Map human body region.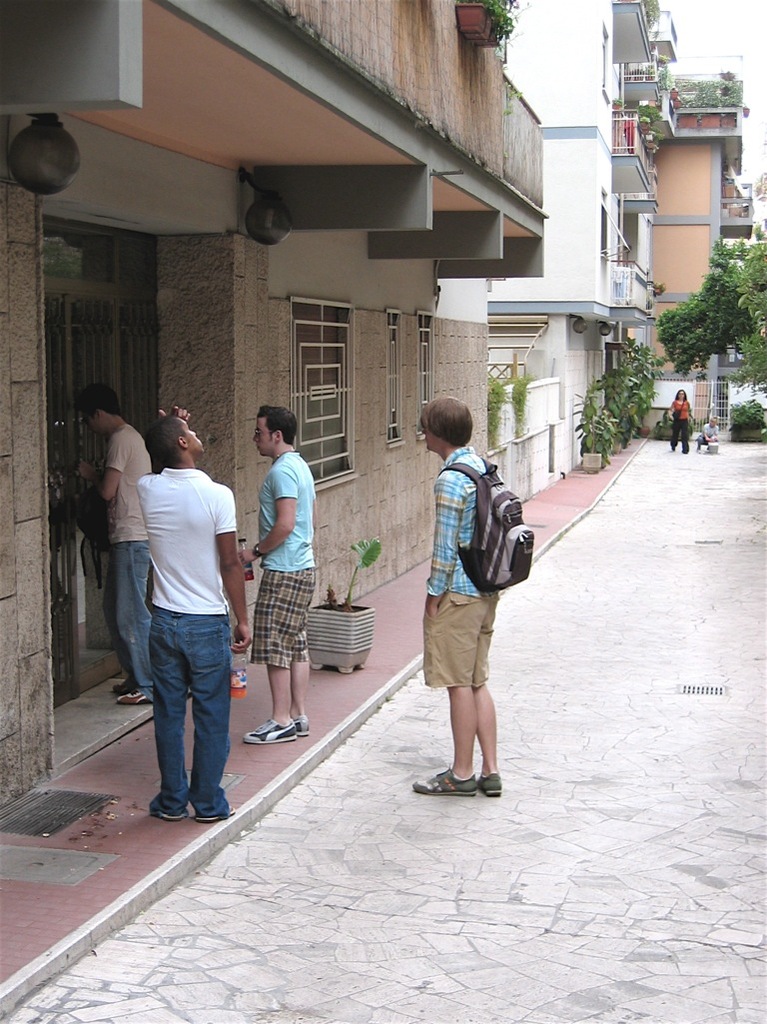
Mapped to [left=120, top=397, right=243, bottom=841].
